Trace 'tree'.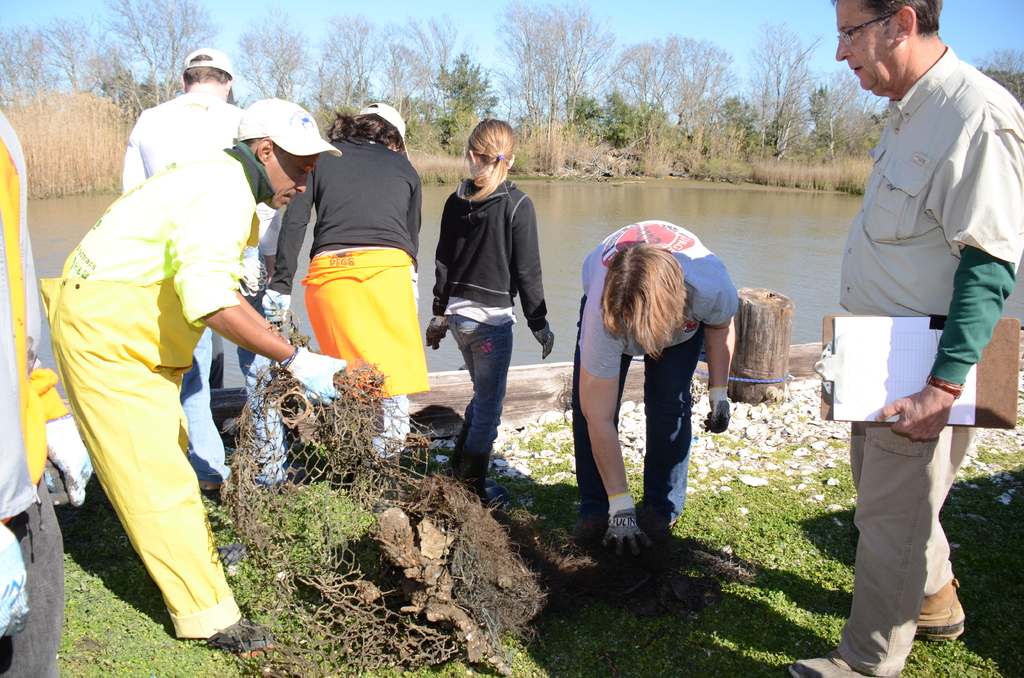
Traced to 803, 56, 873, 133.
